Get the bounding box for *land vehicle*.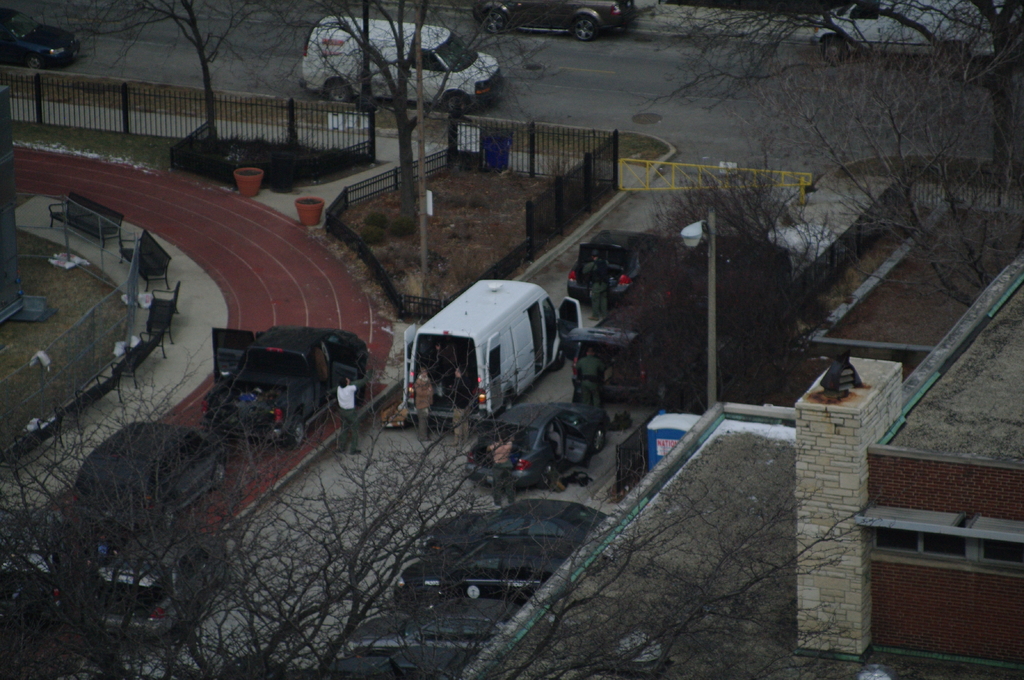
x1=0 y1=550 x2=60 y2=633.
